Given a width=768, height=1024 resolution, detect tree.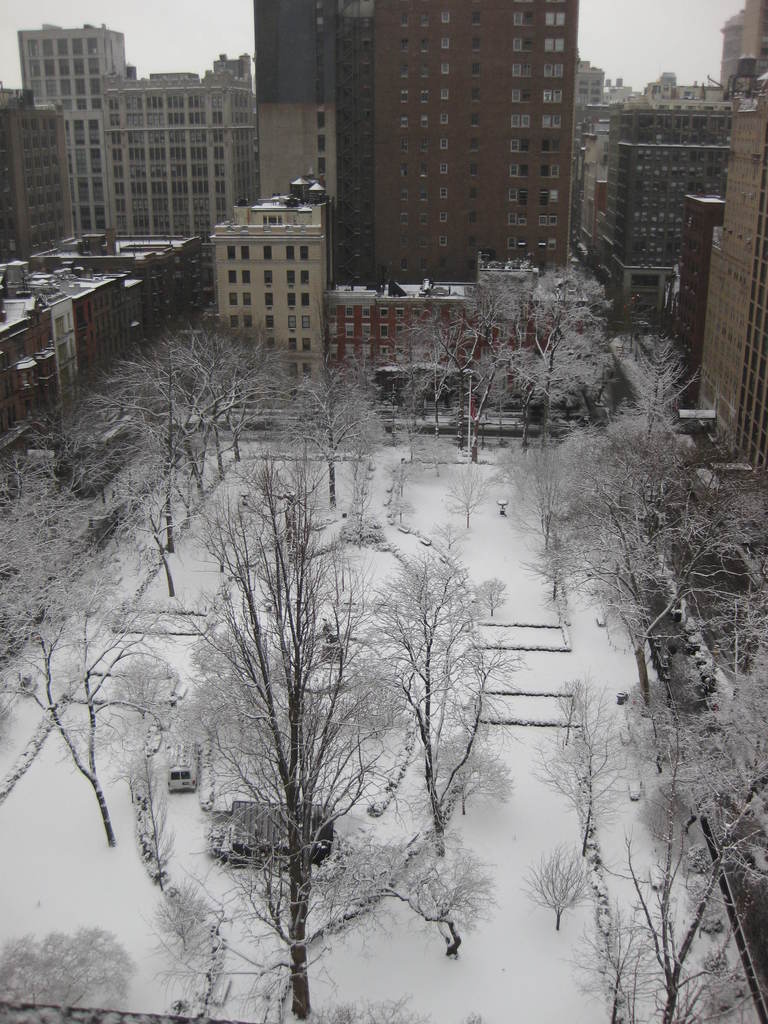
detection(0, 443, 182, 860).
